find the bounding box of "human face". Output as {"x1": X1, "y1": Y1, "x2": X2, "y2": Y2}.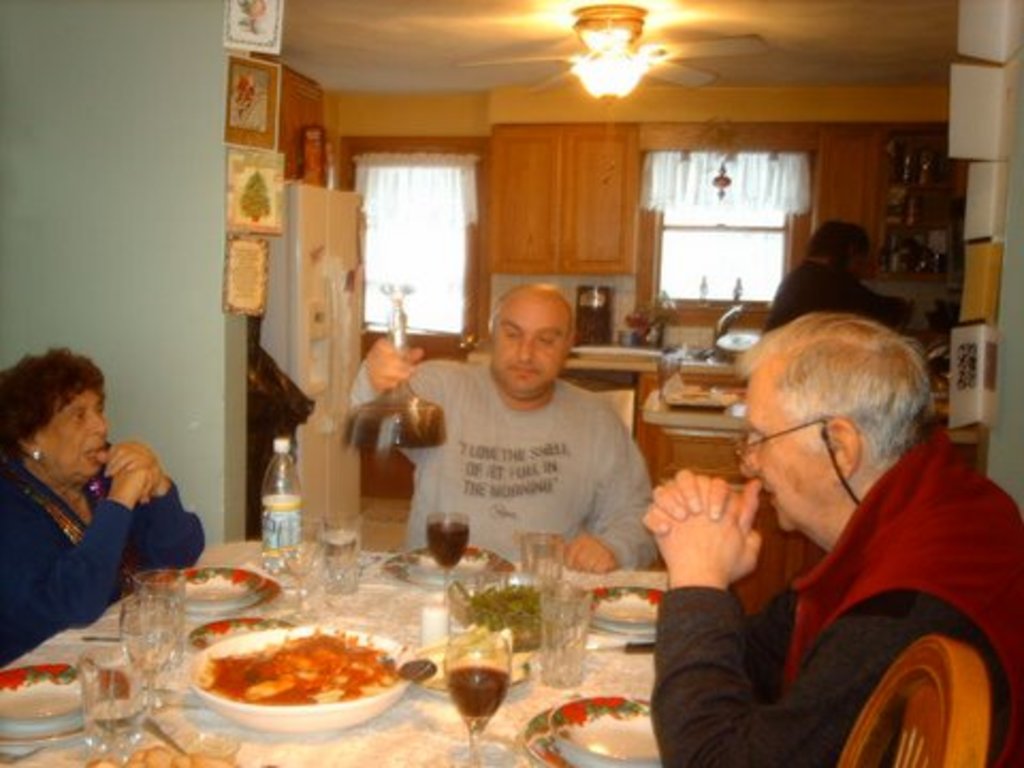
{"x1": 489, "y1": 297, "x2": 572, "y2": 399}.
